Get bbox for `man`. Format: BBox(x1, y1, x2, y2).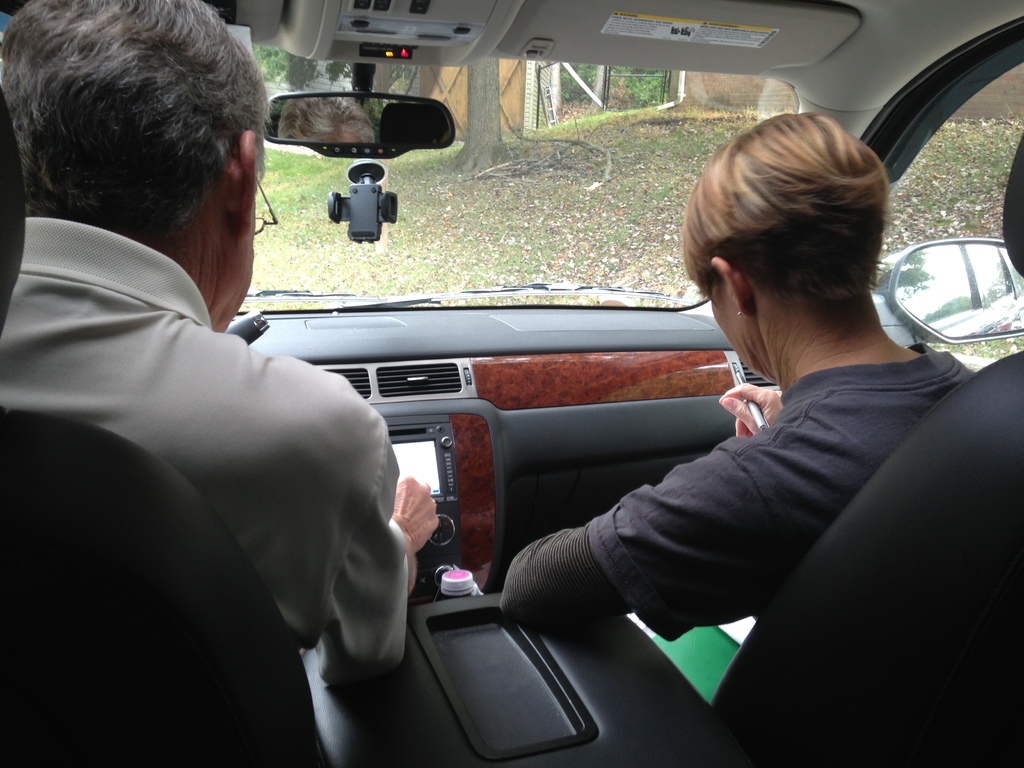
BBox(29, 30, 333, 728).
